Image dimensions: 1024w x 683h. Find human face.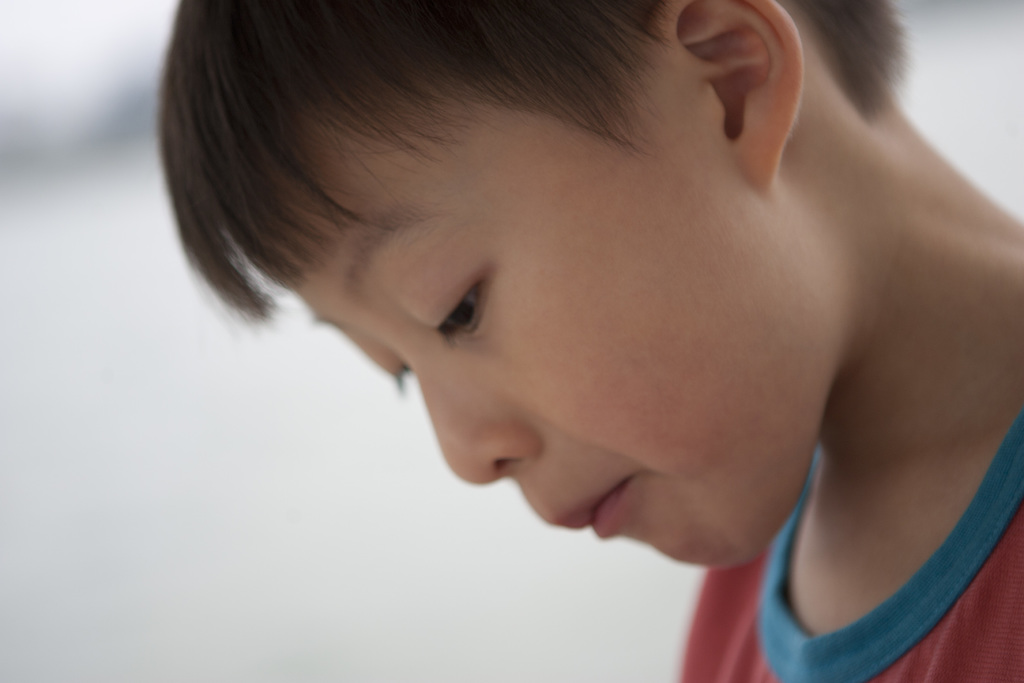
rect(300, 95, 830, 580).
